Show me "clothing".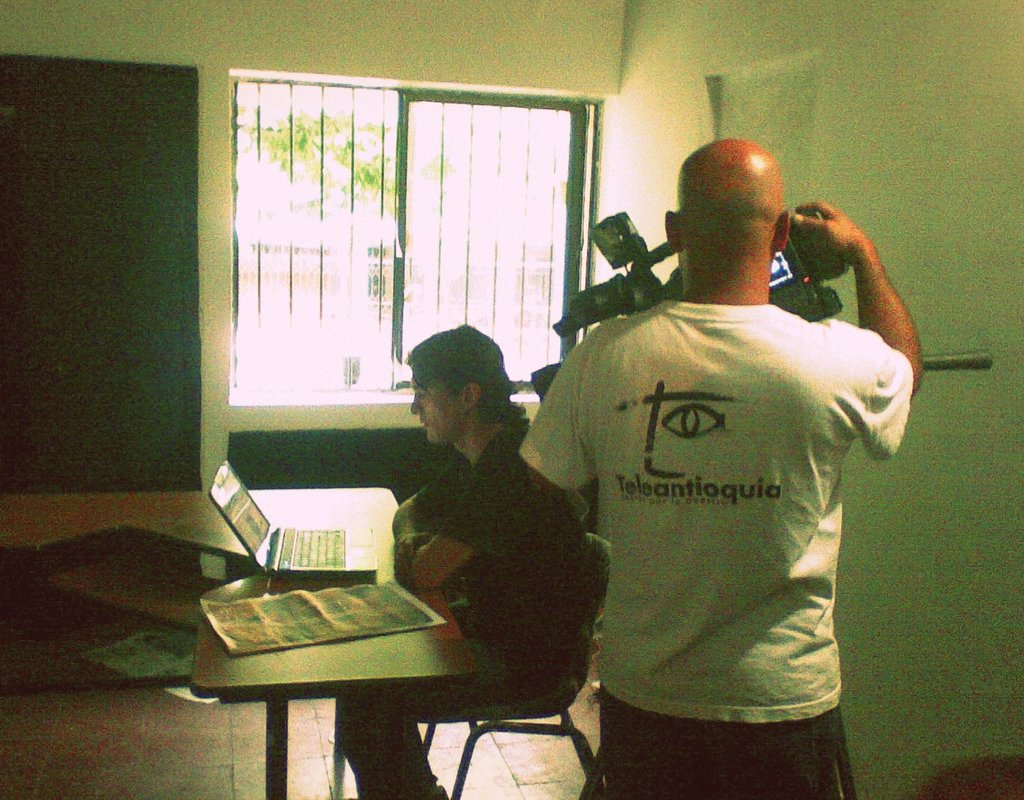
"clothing" is here: bbox(548, 241, 894, 786).
